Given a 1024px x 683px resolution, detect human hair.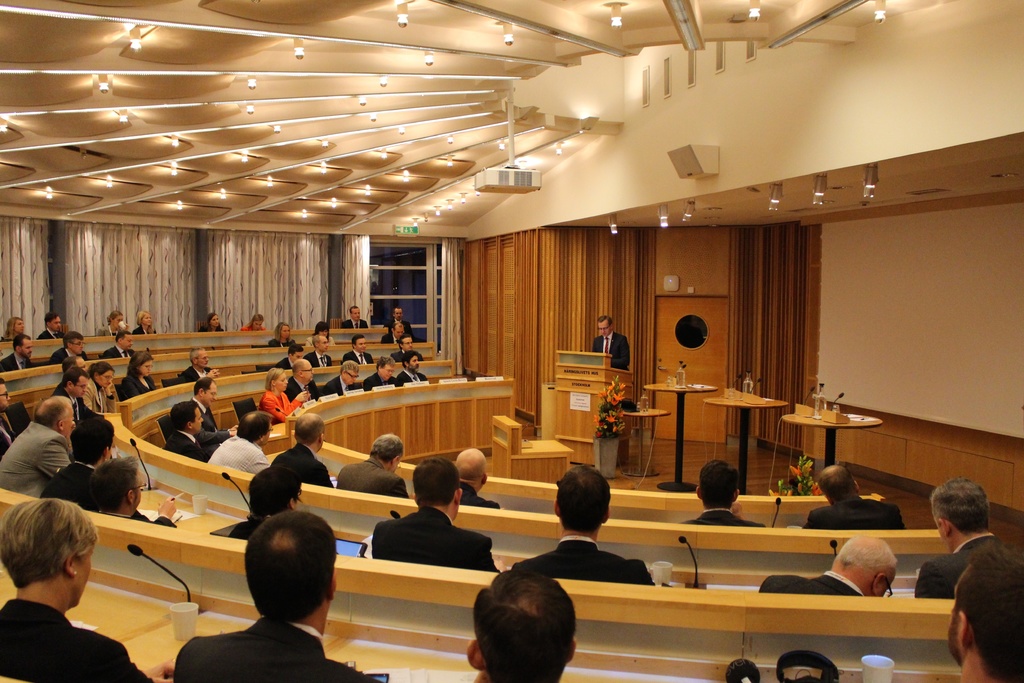
crop(289, 343, 306, 356).
